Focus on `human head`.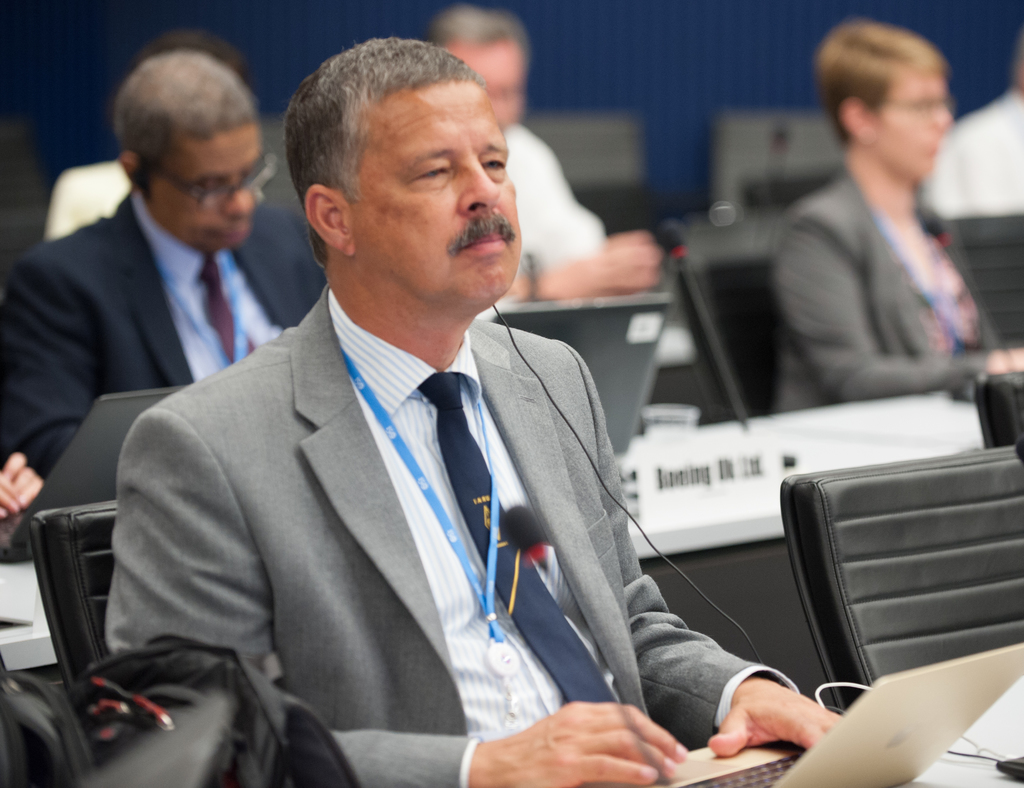
Focused at <bbox>805, 18, 954, 182</bbox>.
